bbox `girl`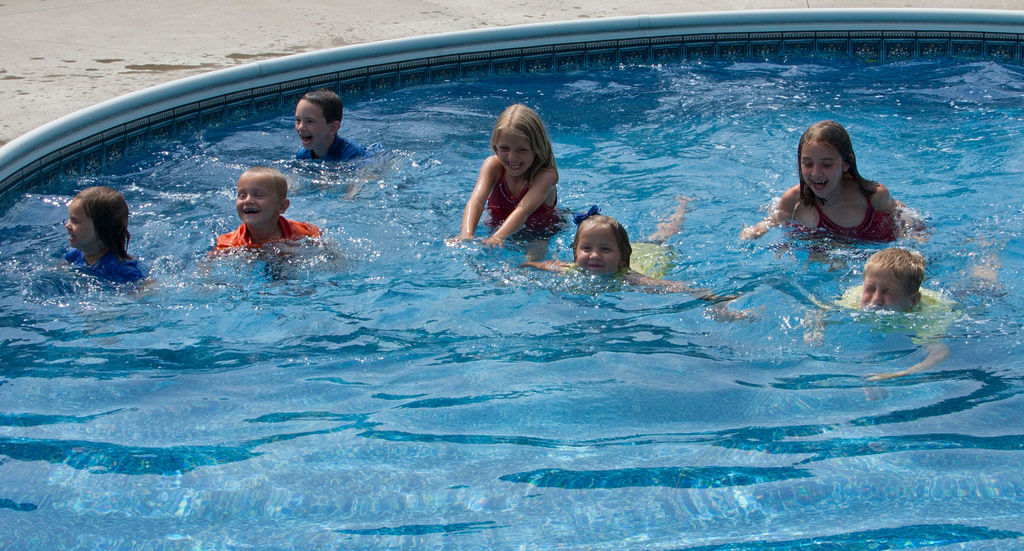
[left=743, top=123, right=921, bottom=242]
